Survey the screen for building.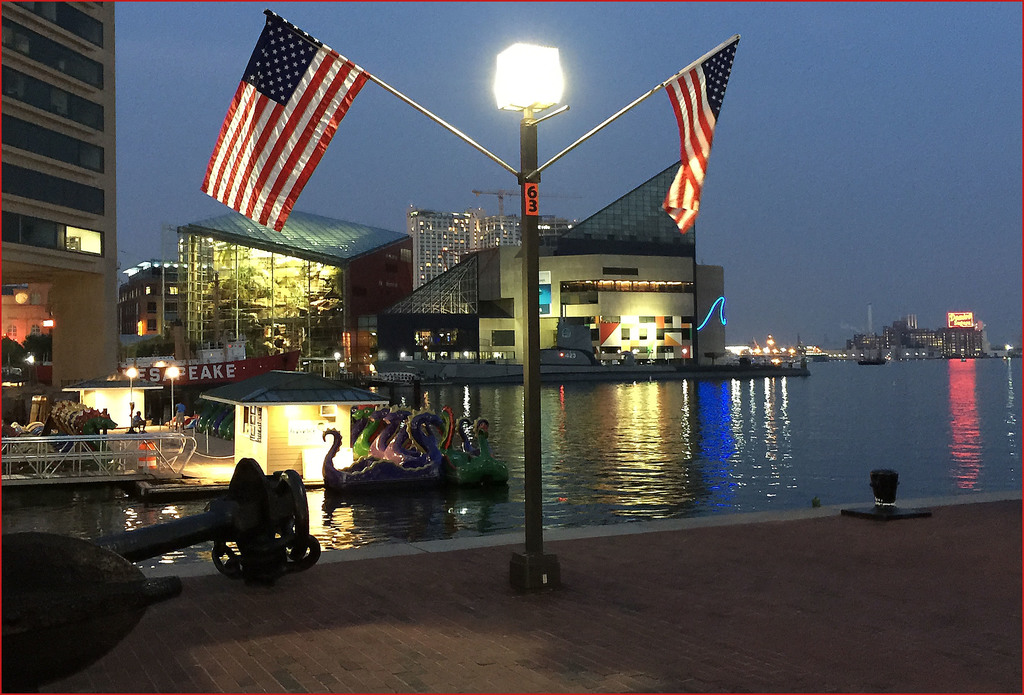
Survey found: [x1=125, y1=257, x2=210, y2=334].
